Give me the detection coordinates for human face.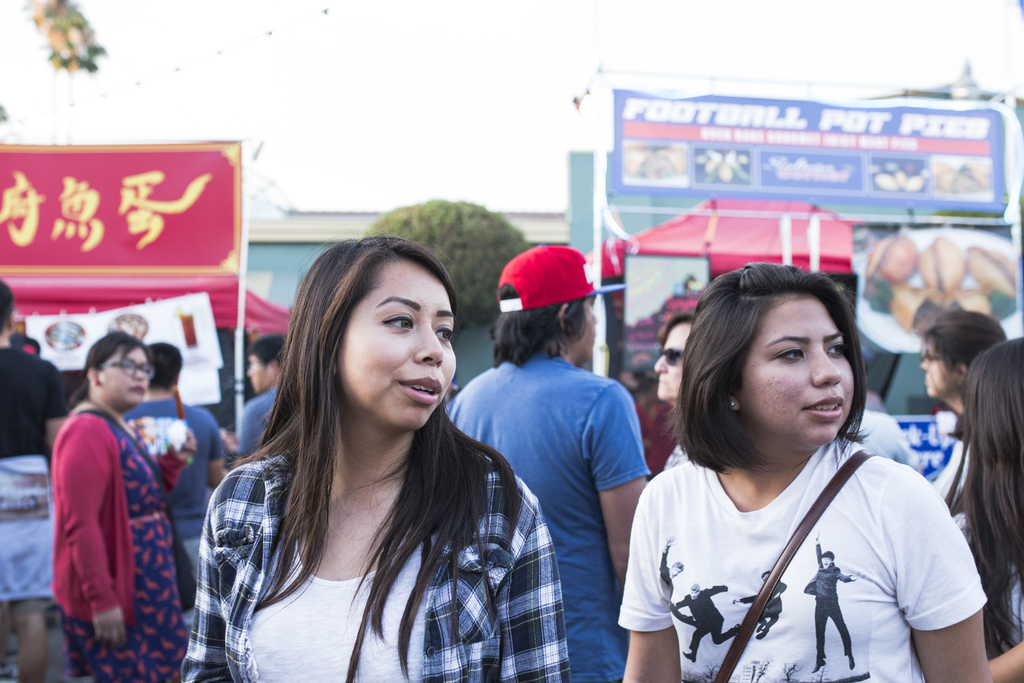
[335, 258, 456, 432].
